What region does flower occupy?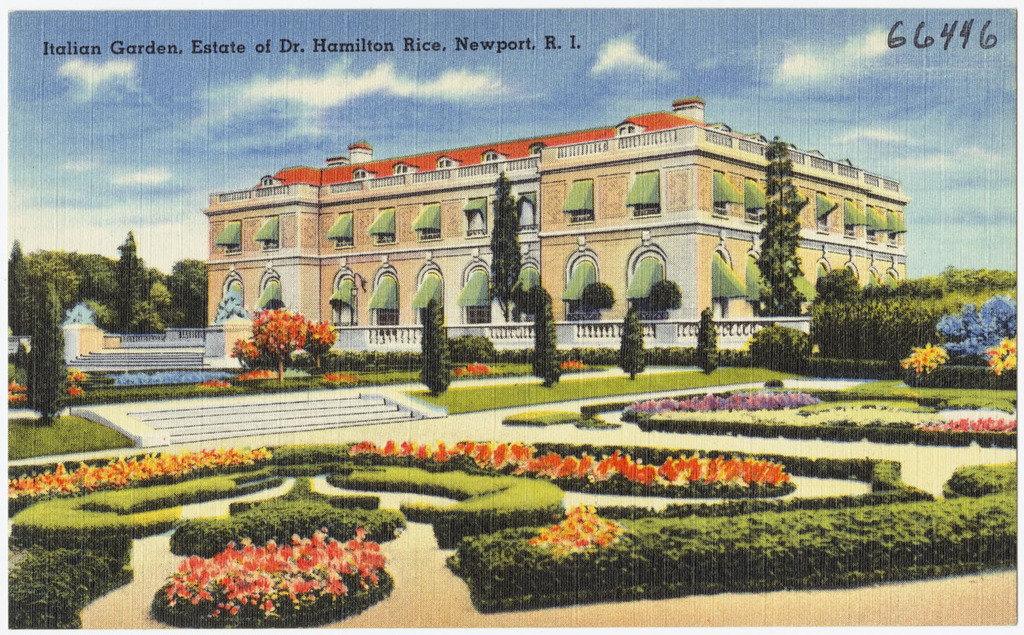
l=64, t=372, r=89, b=397.
